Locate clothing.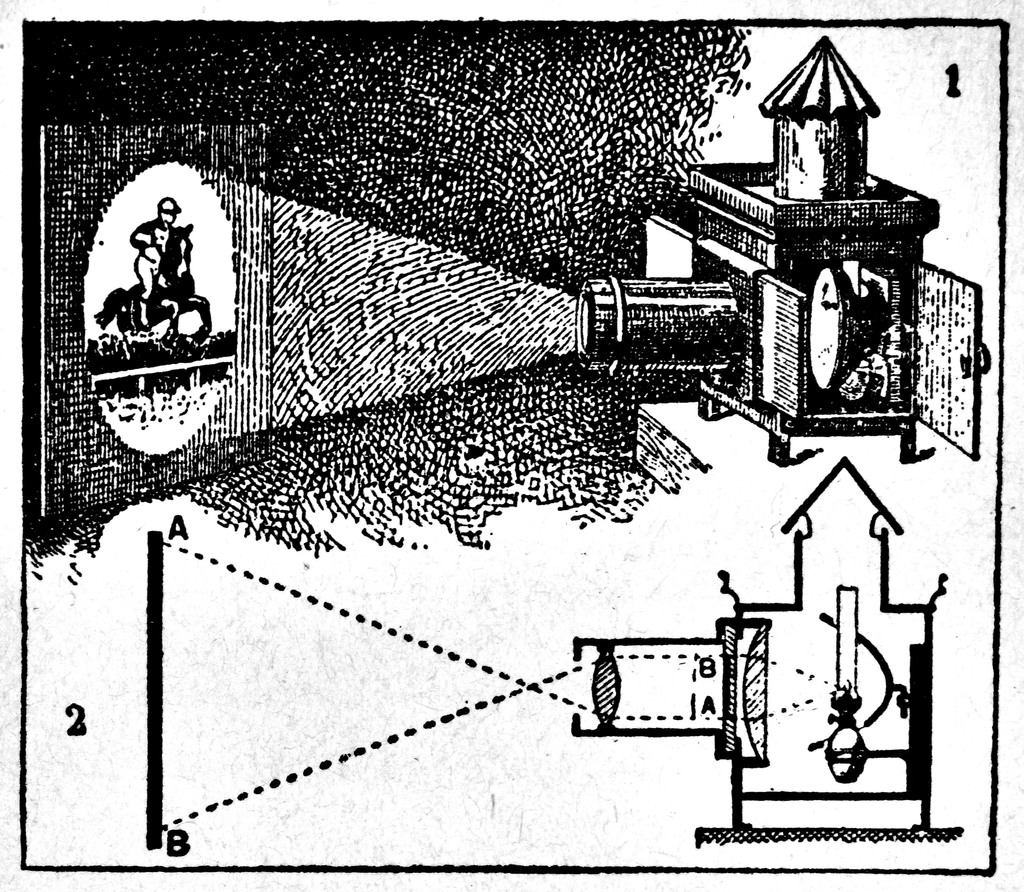
Bounding box: {"left": 129, "top": 241, "right": 177, "bottom": 321}.
